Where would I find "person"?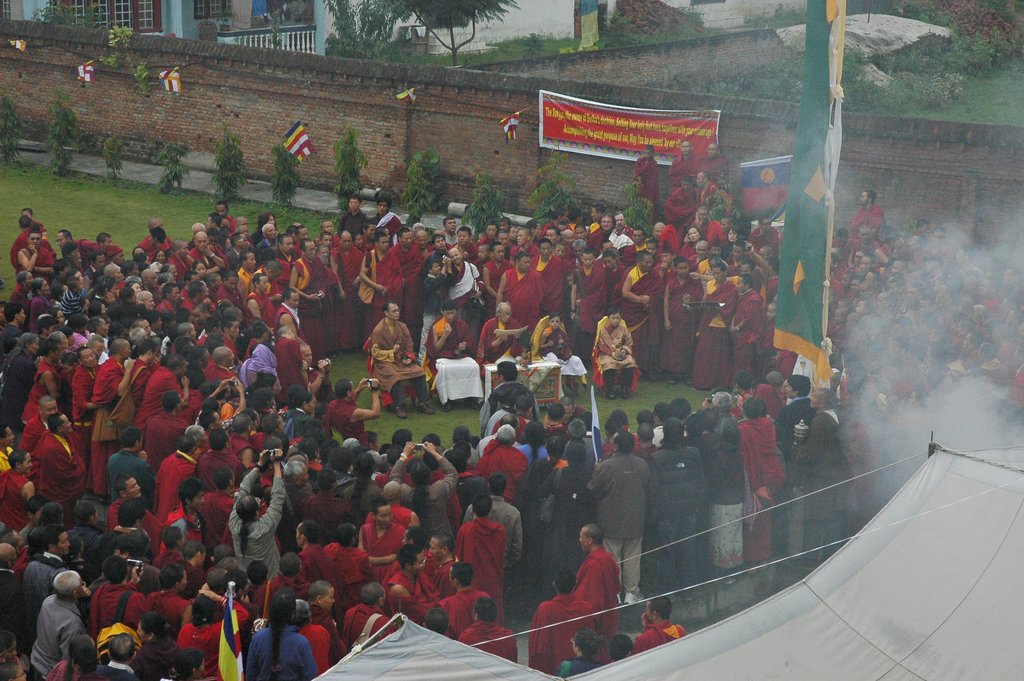
At [0,632,21,664].
